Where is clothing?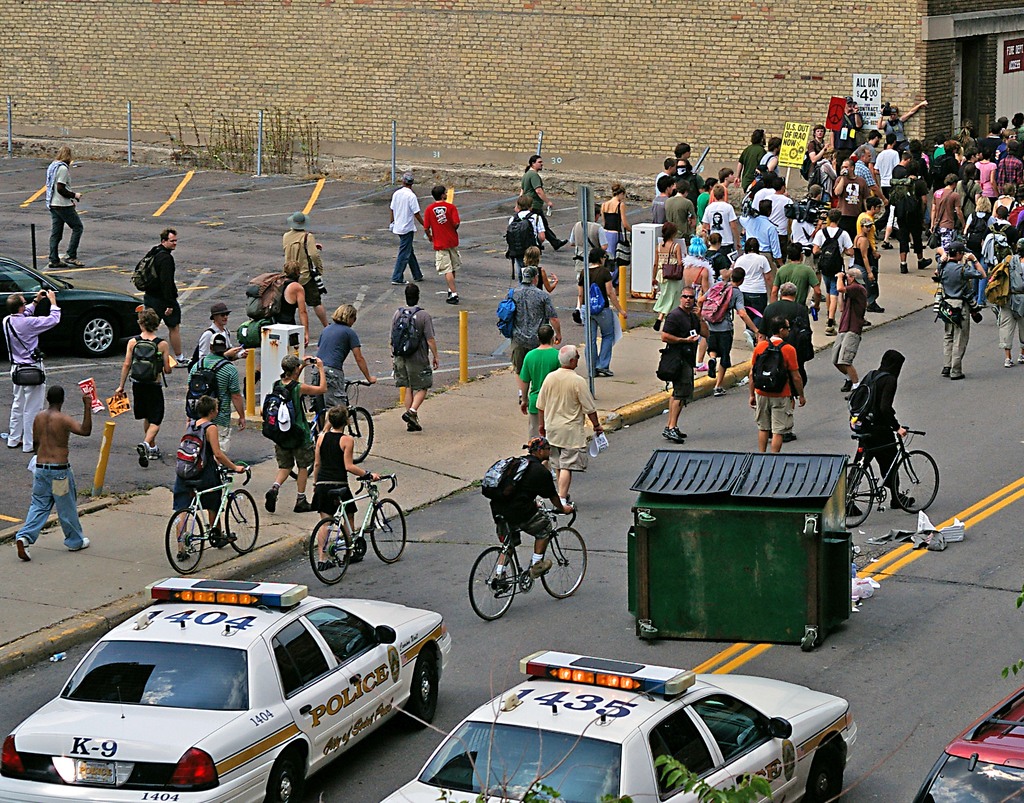
l=810, t=139, r=830, b=167.
